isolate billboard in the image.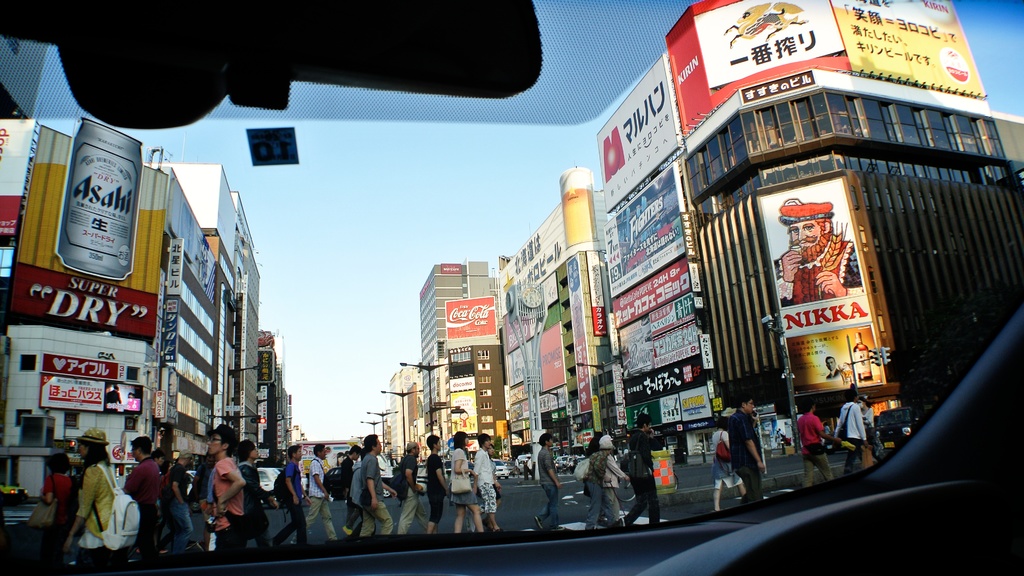
Isolated region: BBox(757, 177, 875, 331).
